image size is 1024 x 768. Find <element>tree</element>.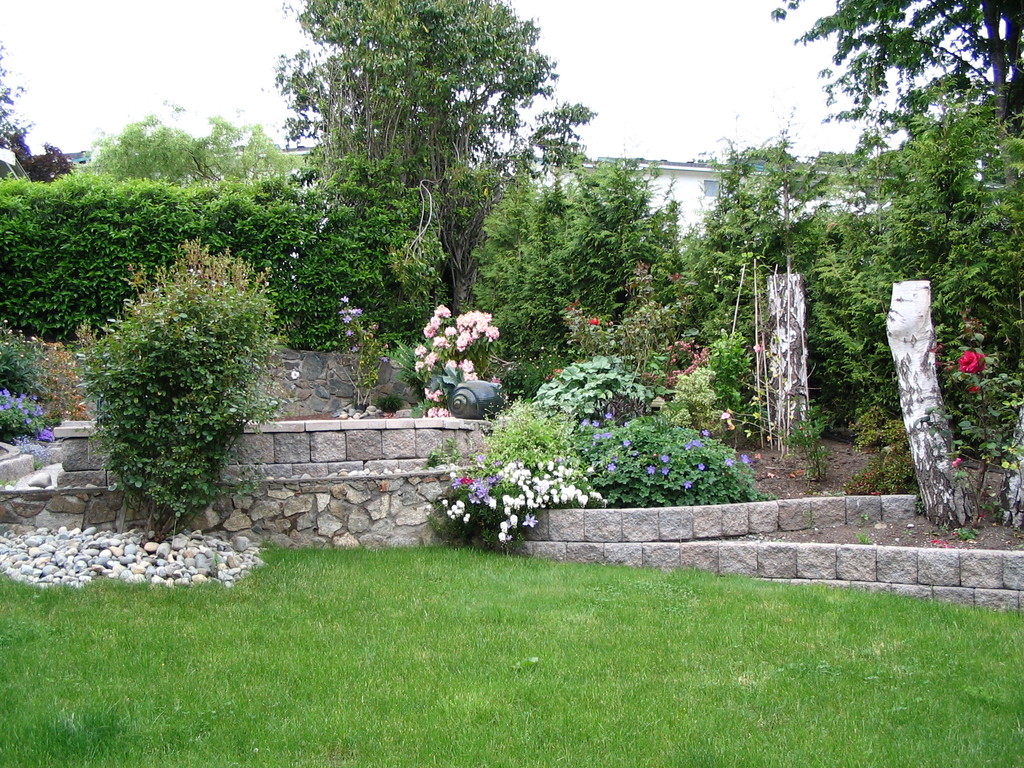
[x1=82, y1=106, x2=289, y2=185].
